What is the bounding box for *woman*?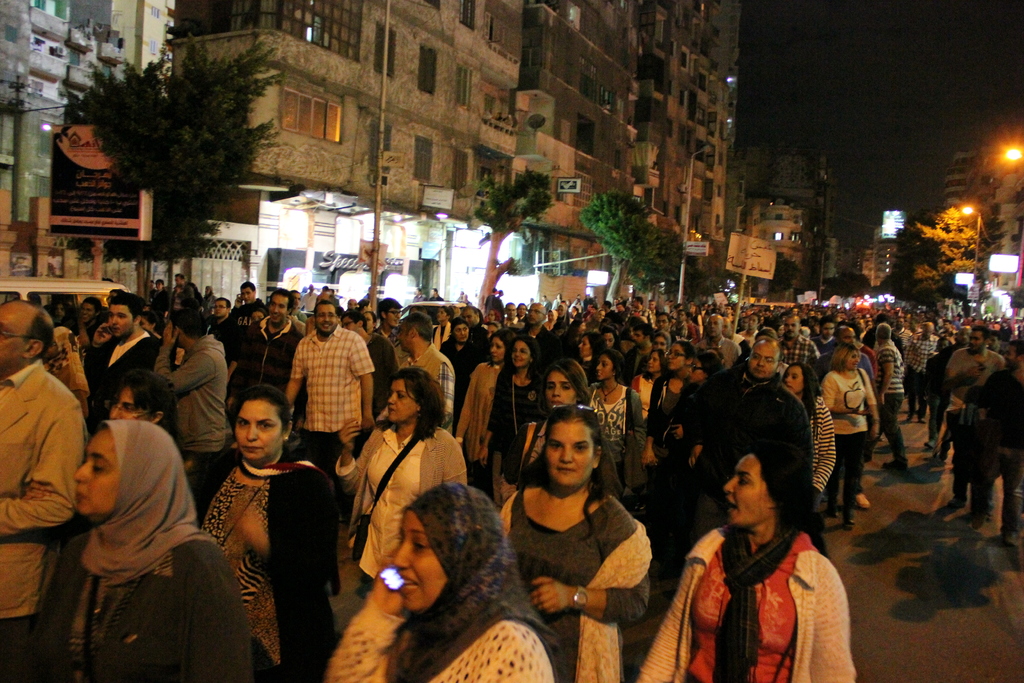
(left=451, top=326, right=518, bottom=490).
